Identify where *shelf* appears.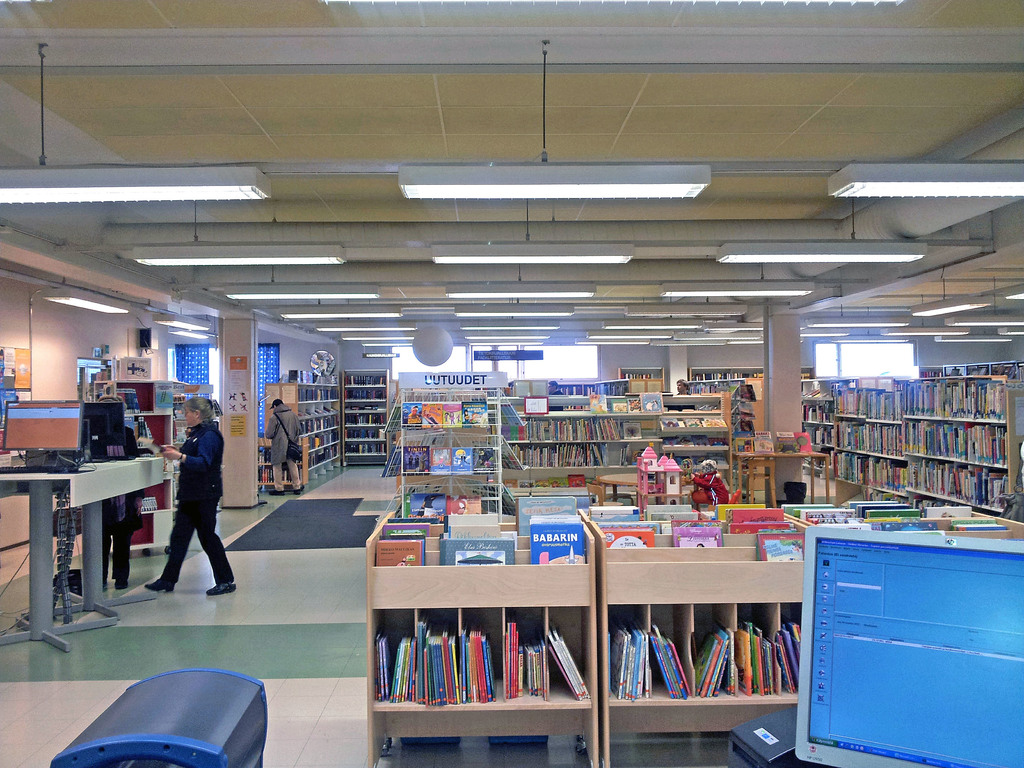
Appears at Rect(329, 446, 337, 456).
